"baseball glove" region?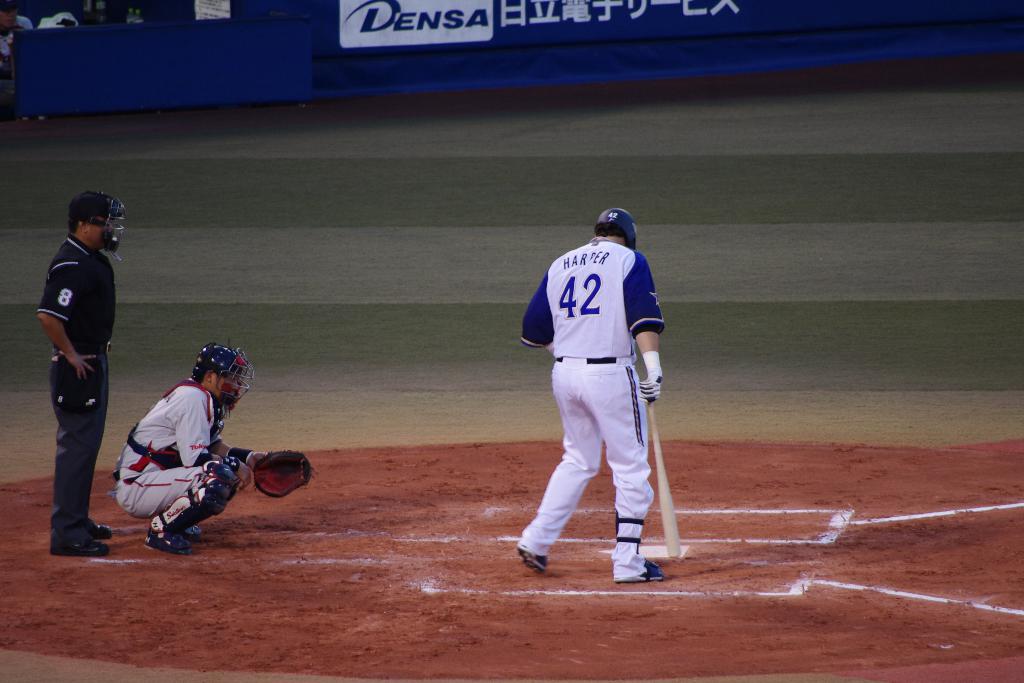
(x1=253, y1=452, x2=314, y2=499)
